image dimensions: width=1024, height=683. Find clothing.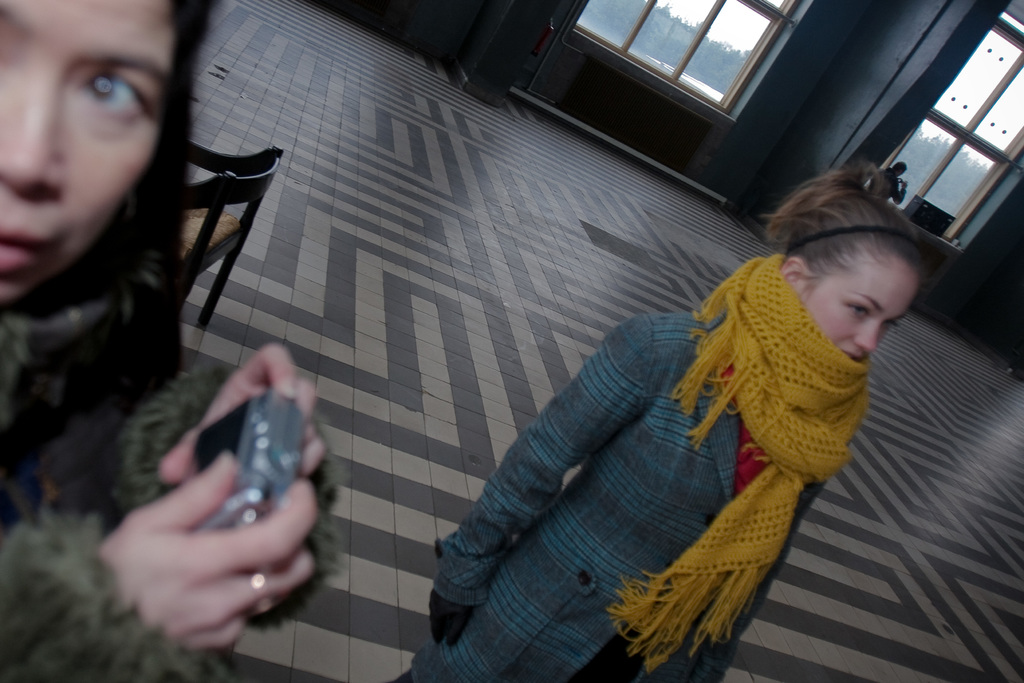
l=0, t=220, r=349, b=682.
